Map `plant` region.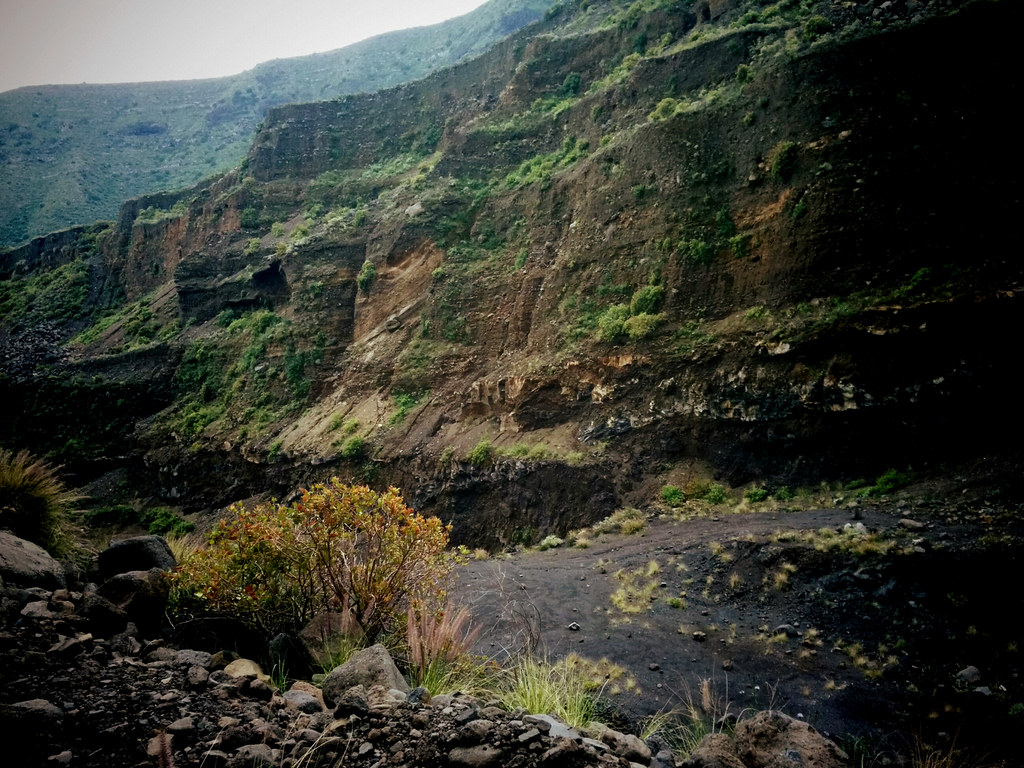
Mapped to Rect(92, 372, 106, 388).
